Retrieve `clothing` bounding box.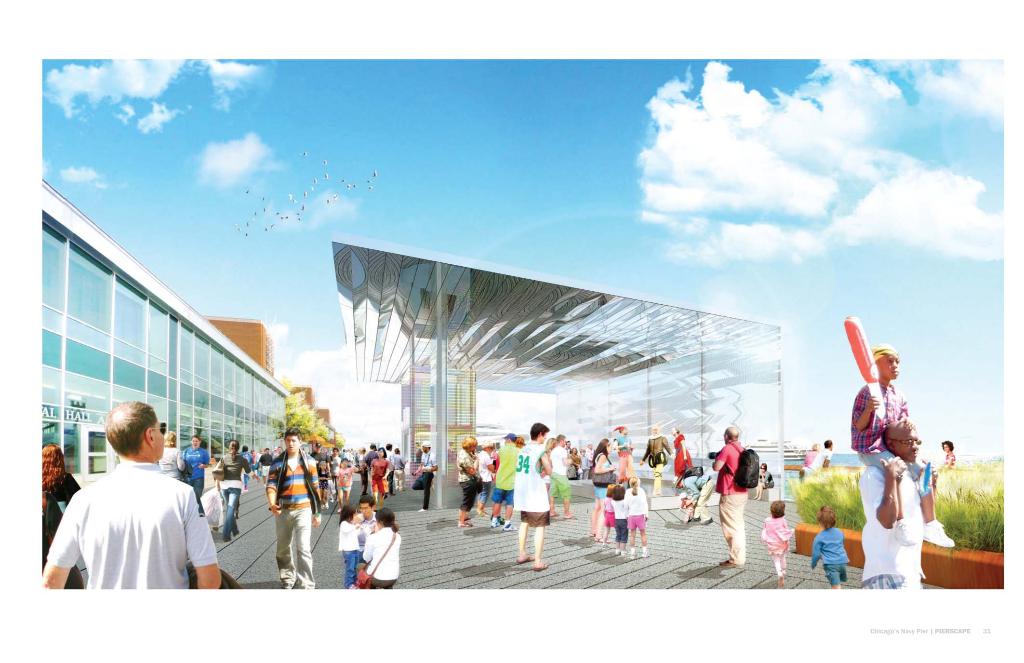
Bounding box: <region>852, 457, 929, 600</region>.
